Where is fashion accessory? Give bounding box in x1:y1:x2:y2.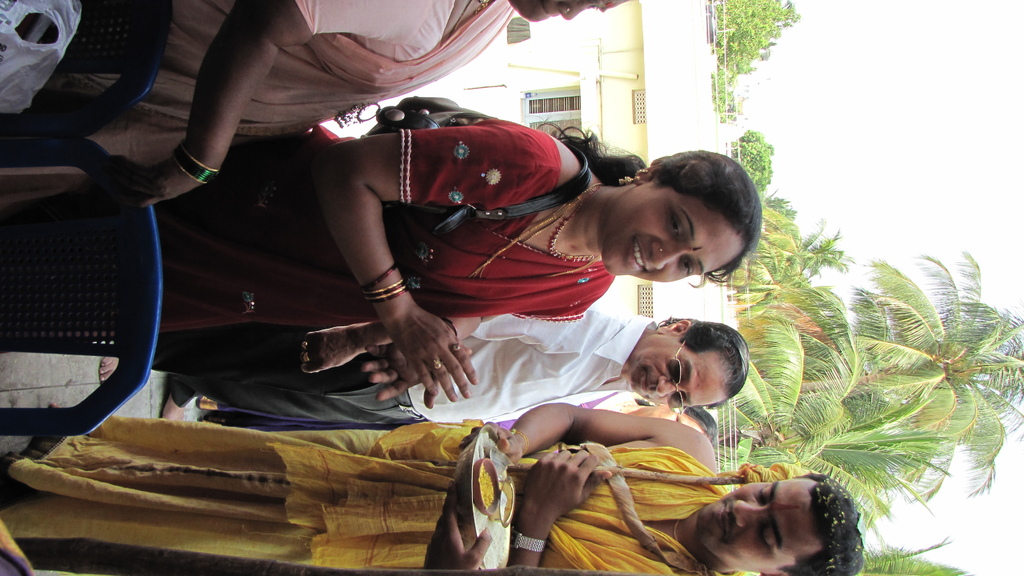
635:167:648:173.
